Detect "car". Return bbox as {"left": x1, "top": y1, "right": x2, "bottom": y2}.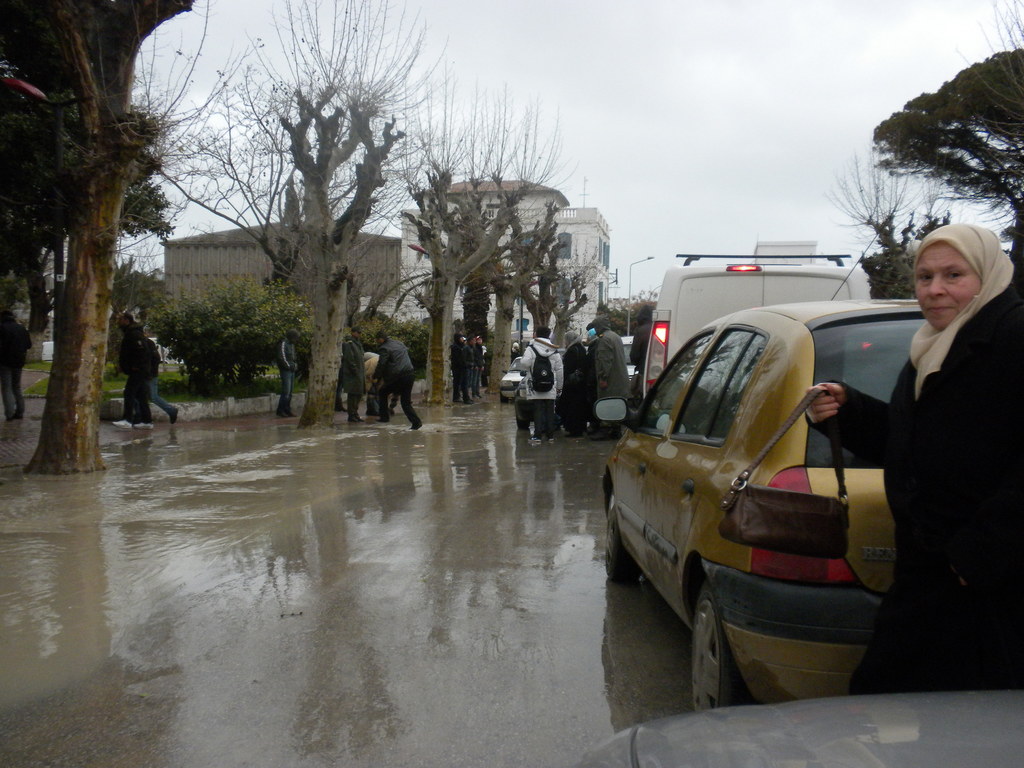
{"left": 572, "top": 684, "right": 1023, "bottom": 767}.
